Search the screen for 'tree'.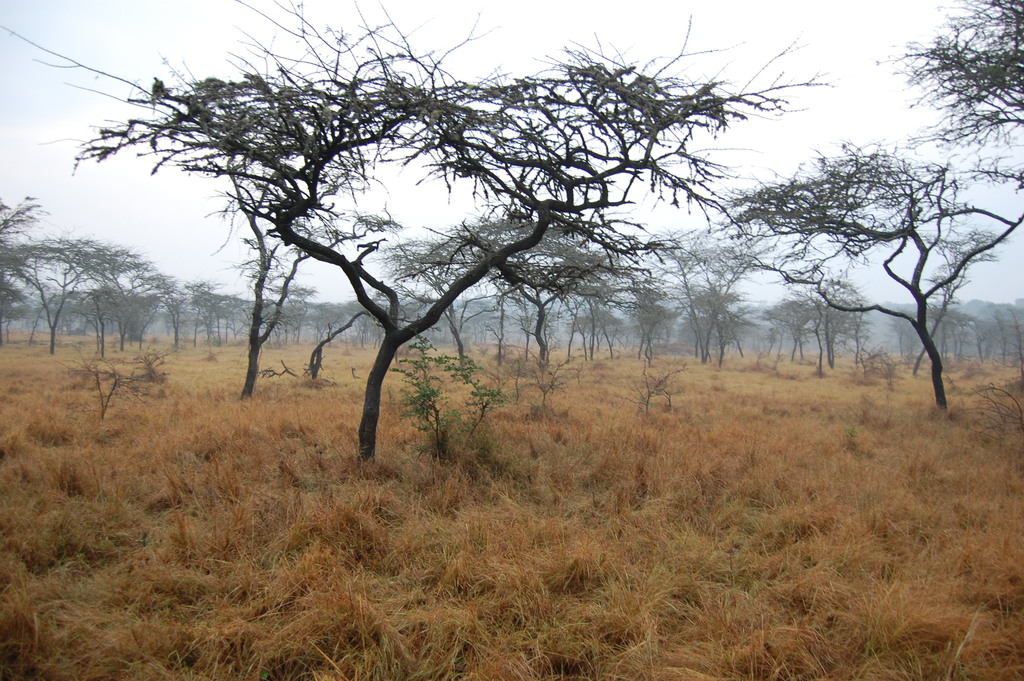
Found at bbox(0, 195, 35, 346).
